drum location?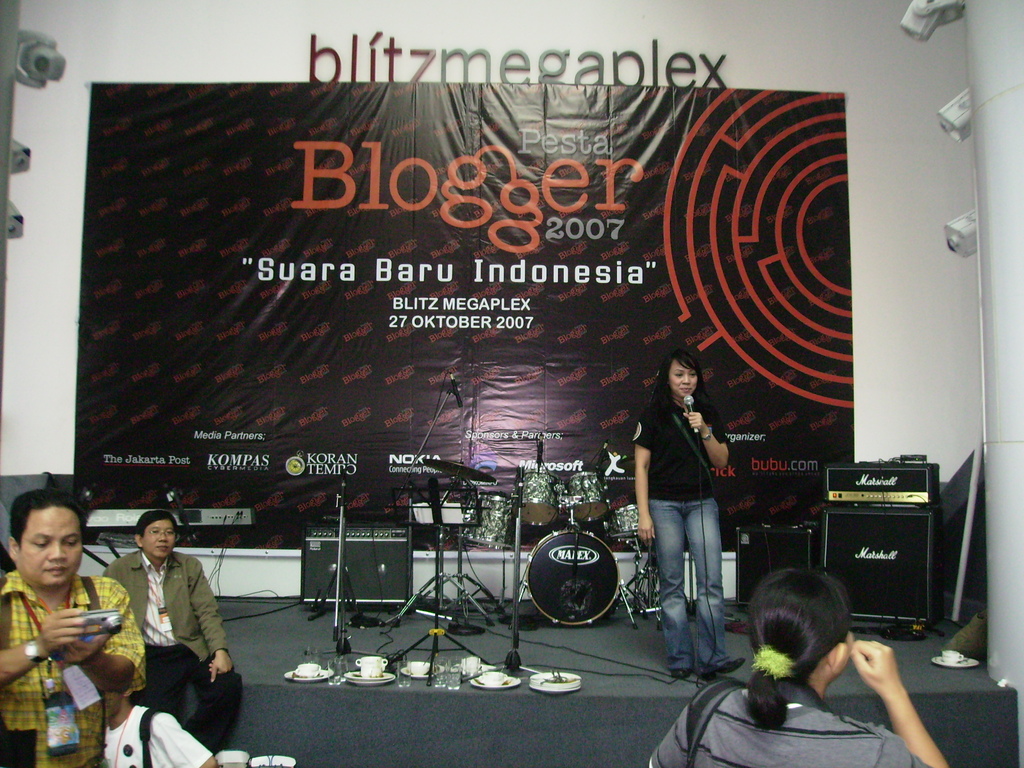
[left=562, top=470, right=609, bottom=520]
